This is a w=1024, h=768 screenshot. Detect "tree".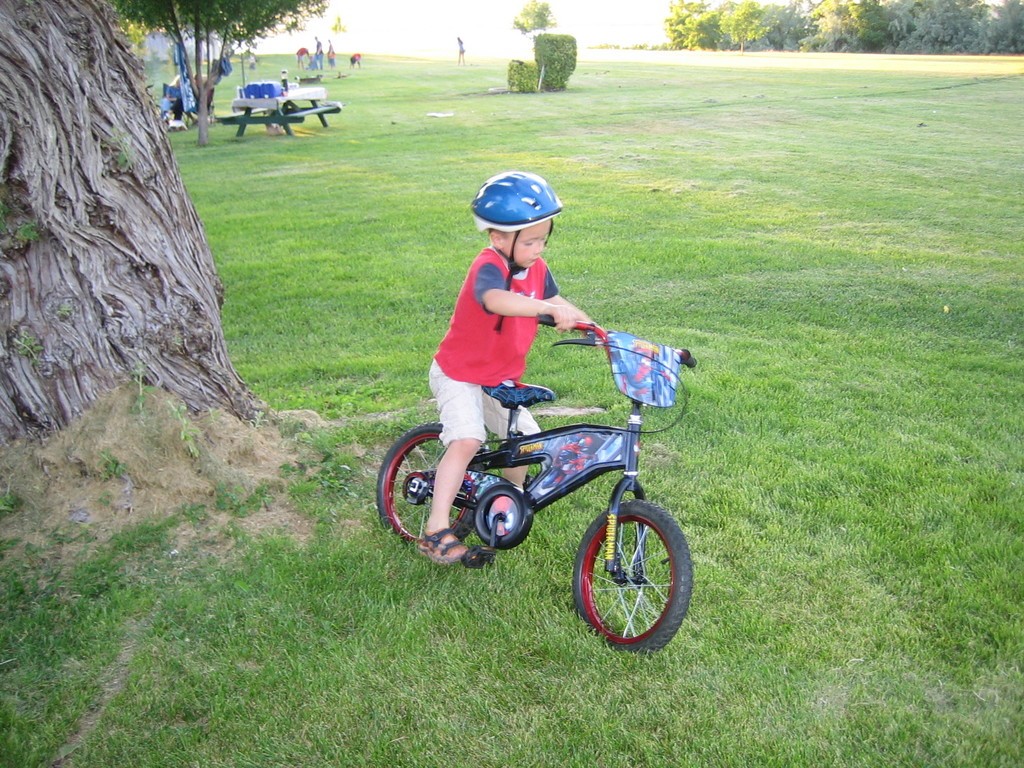
(left=663, top=0, right=700, bottom=49).
